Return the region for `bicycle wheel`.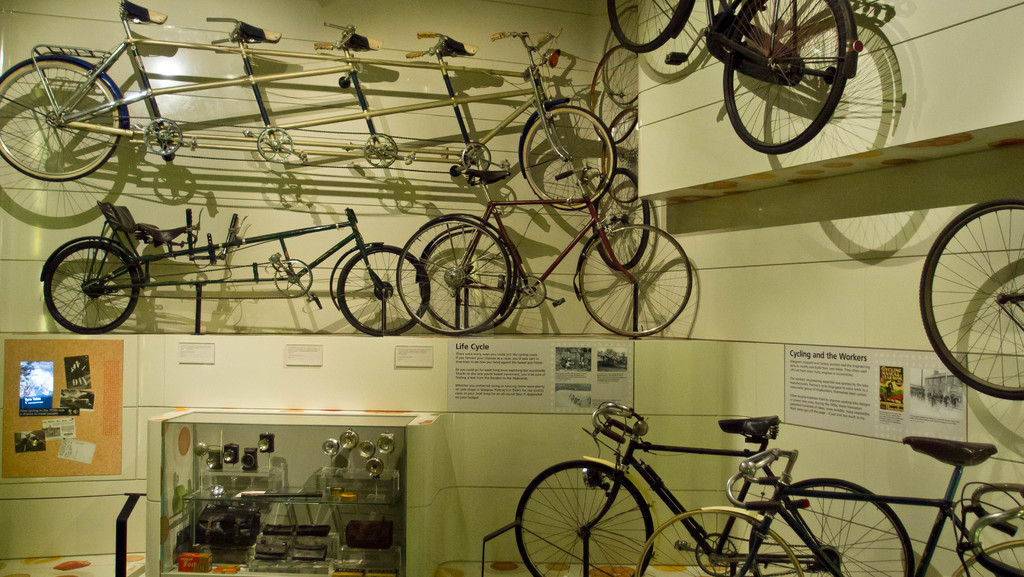
box=[417, 223, 520, 332].
